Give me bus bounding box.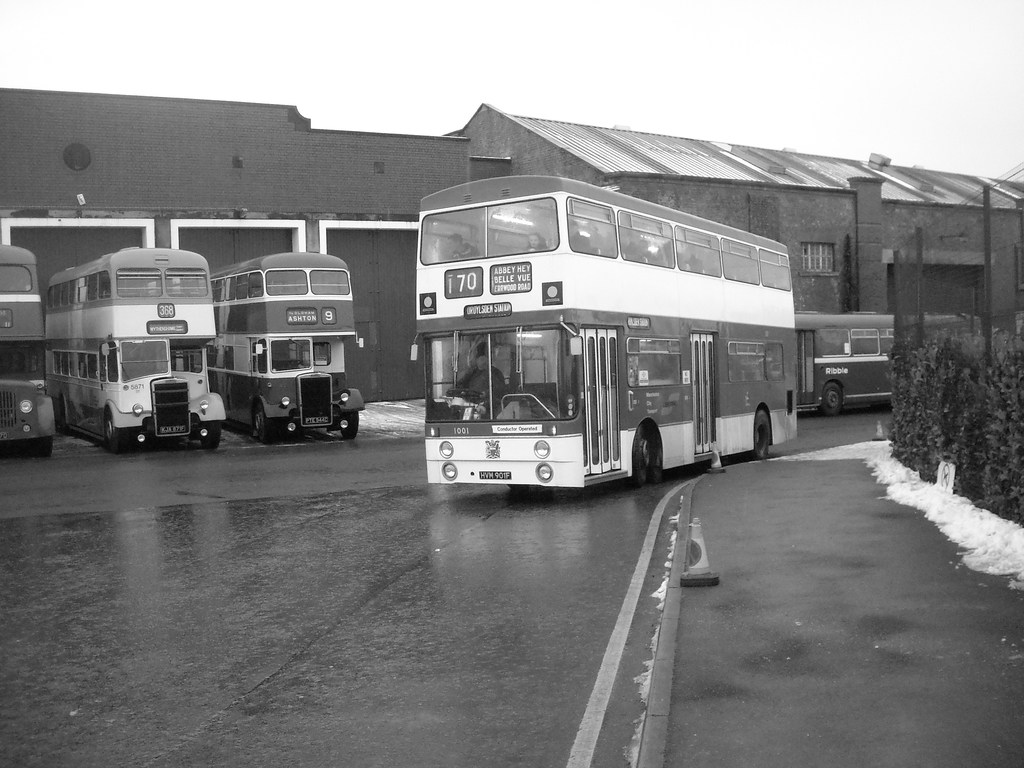
locate(794, 311, 981, 416).
